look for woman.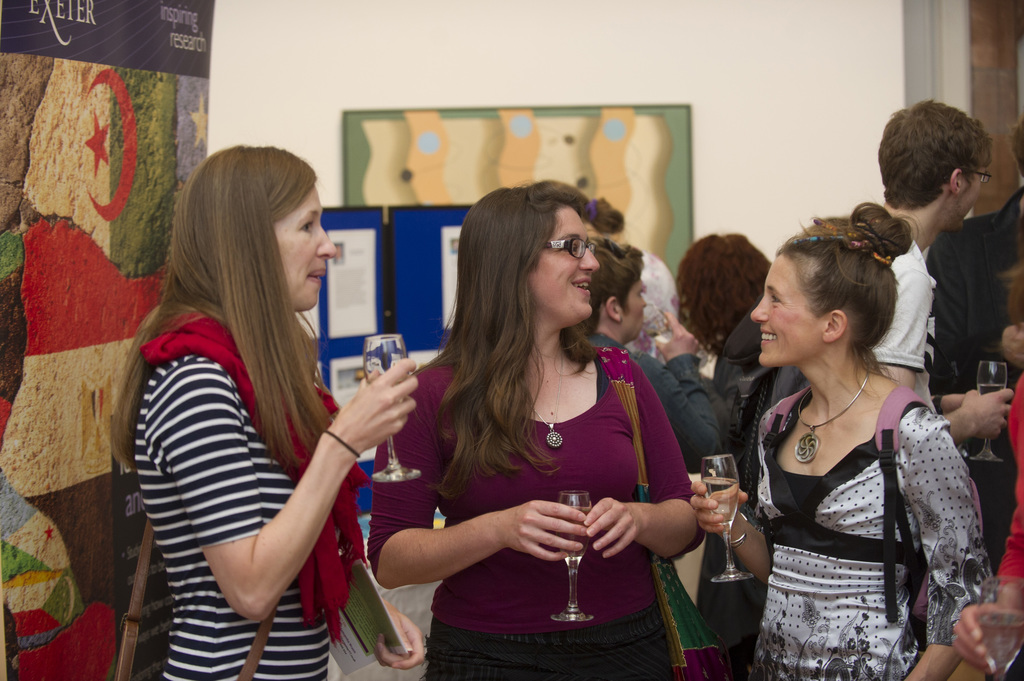
Found: pyautogui.locateOnScreen(392, 184, 701, 680).
